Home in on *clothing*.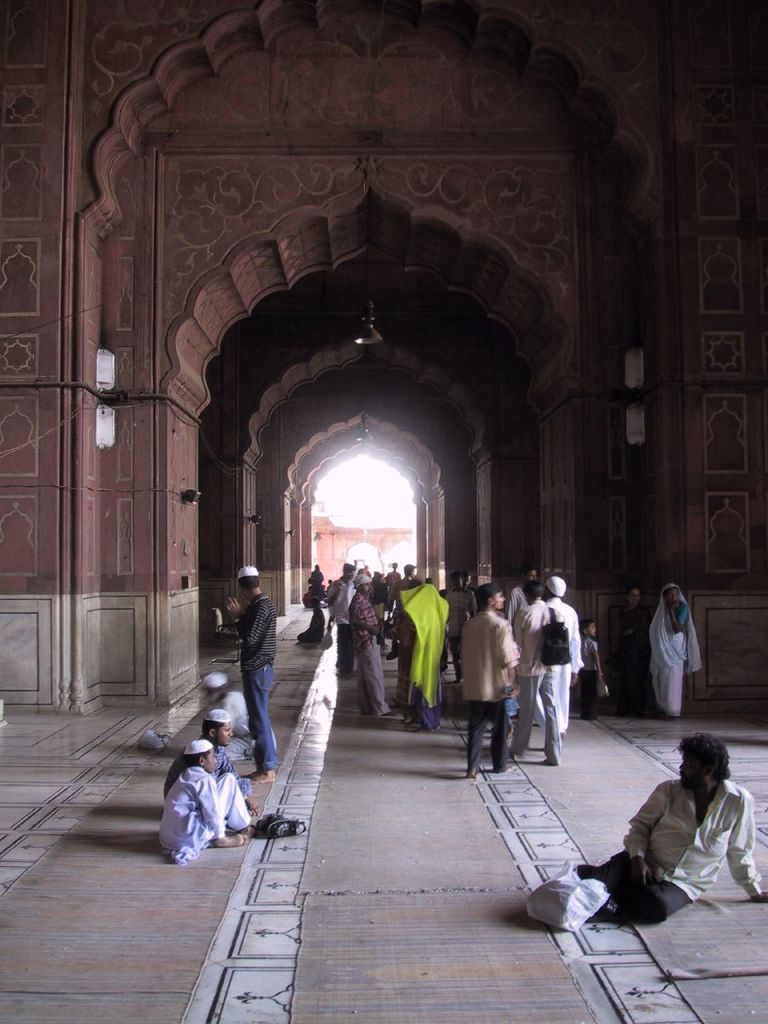
Homed in at [x1=576, y1=848, x2=696, y2=924].
